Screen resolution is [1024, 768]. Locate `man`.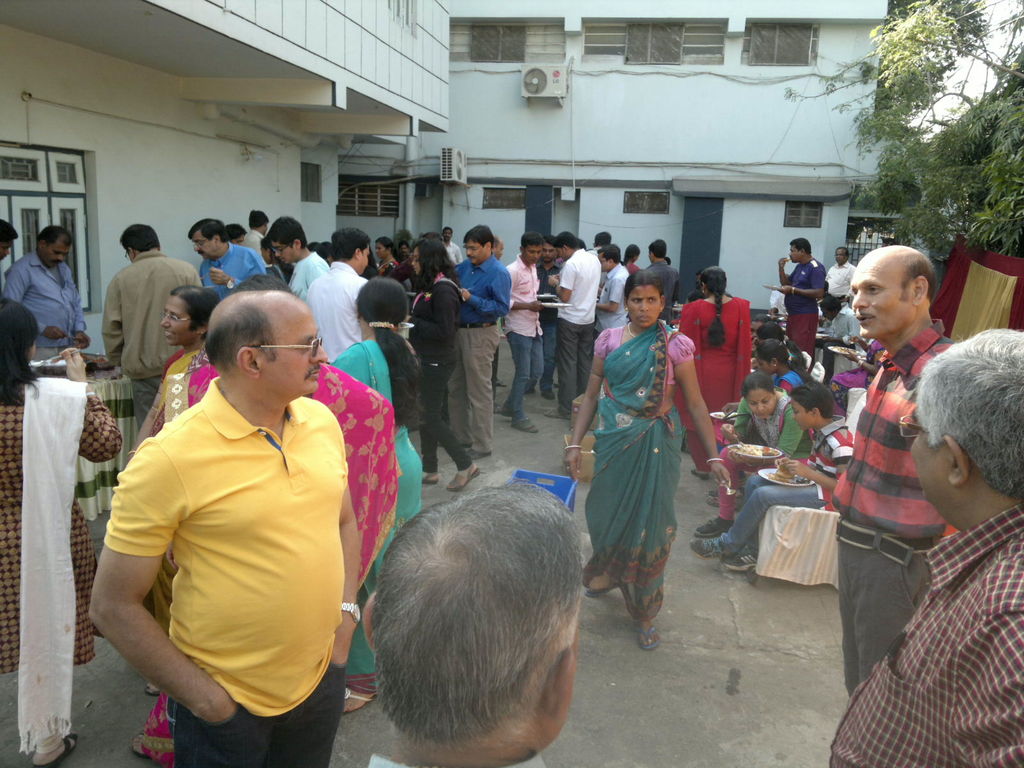
BBox(829, 326, 1023, 767).
